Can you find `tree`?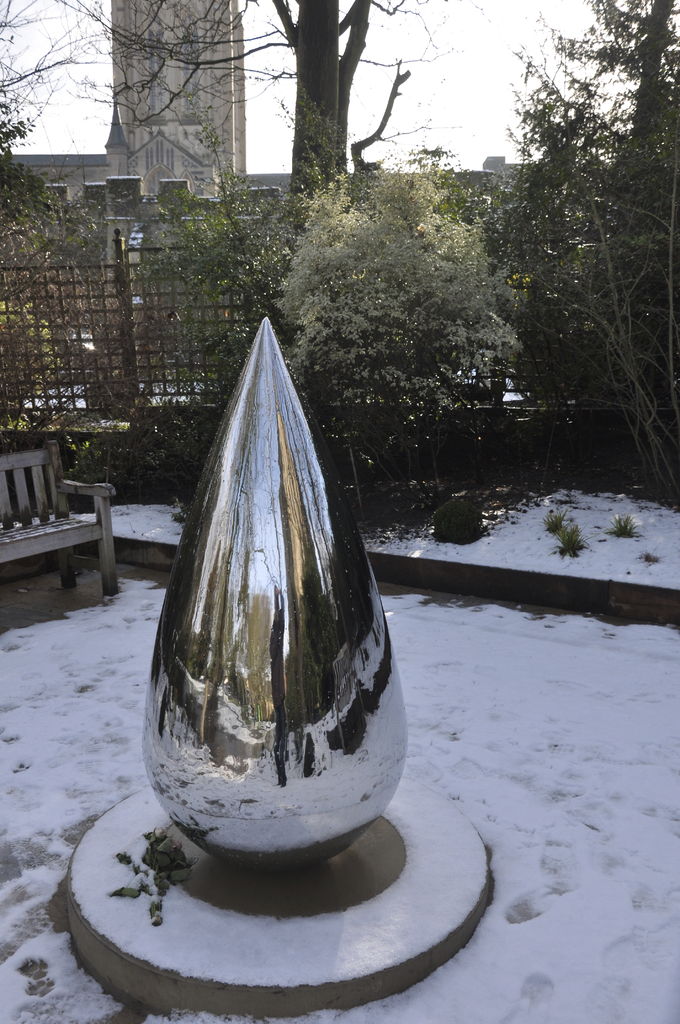
Yes, bounding box: 506, 0, 679, 271.
